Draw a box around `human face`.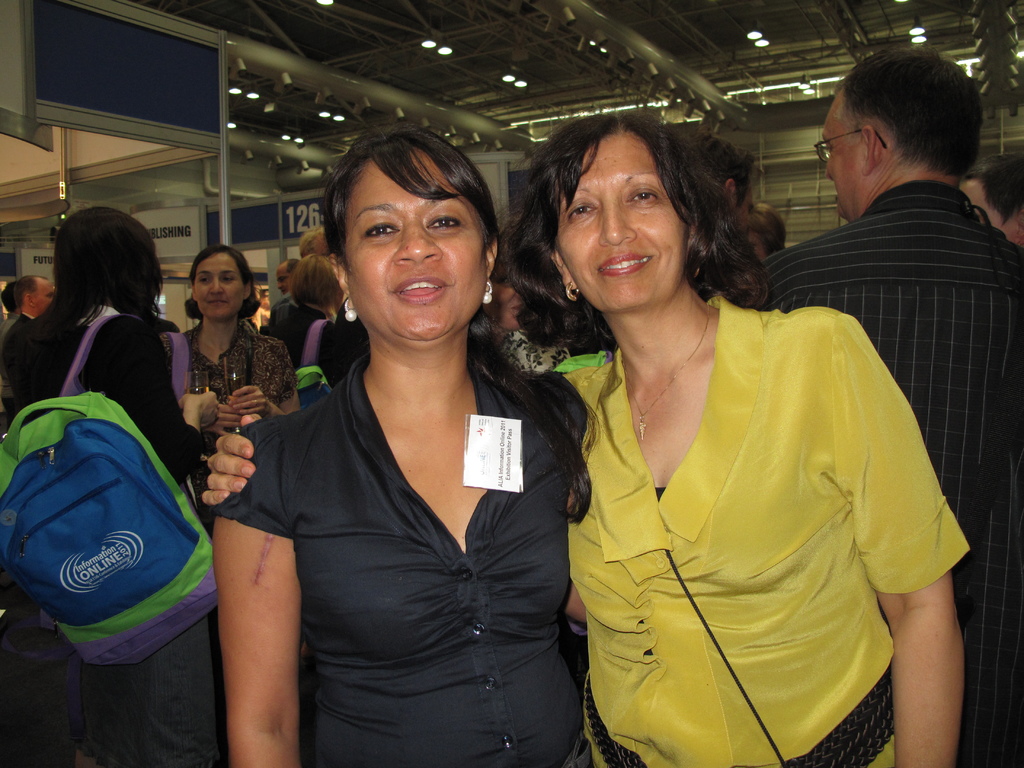
[x1=33, y1=281, x2=54, y2=316].
